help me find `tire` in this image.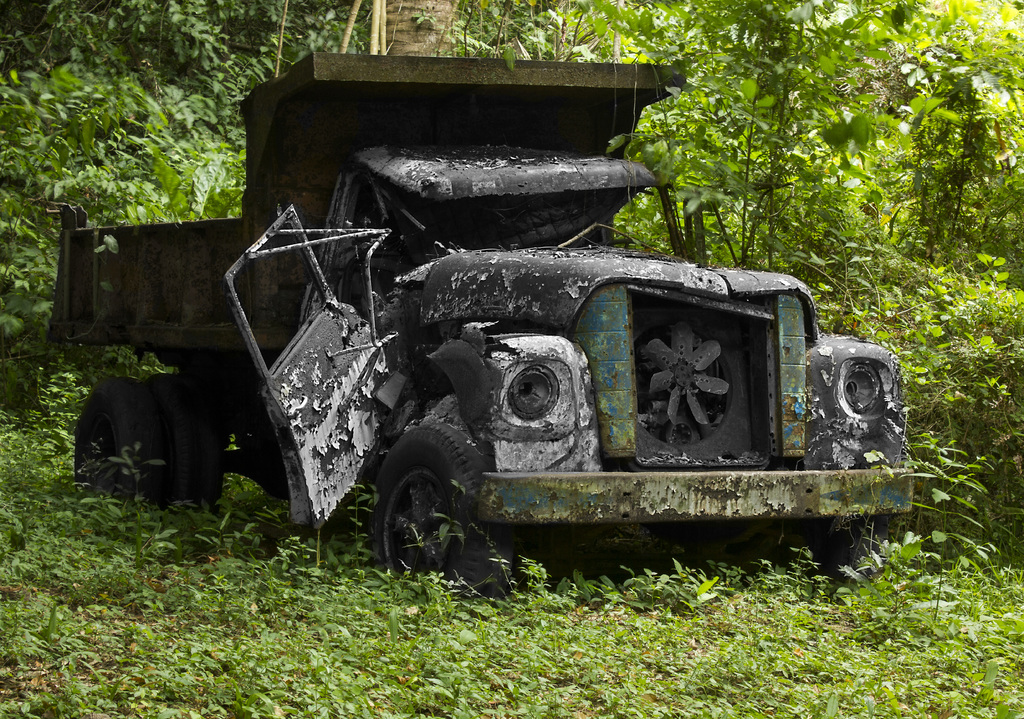
Found it: 374,426,487,589.
